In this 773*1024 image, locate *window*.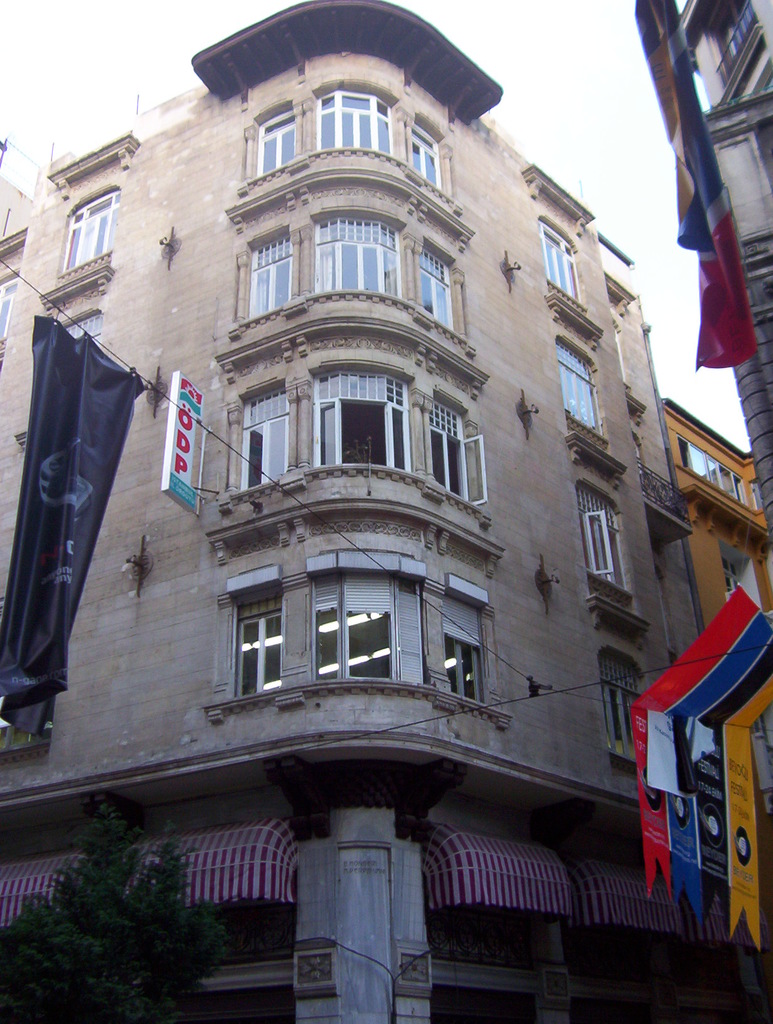
Bounding box: detection(419, 239, 454, 327).
